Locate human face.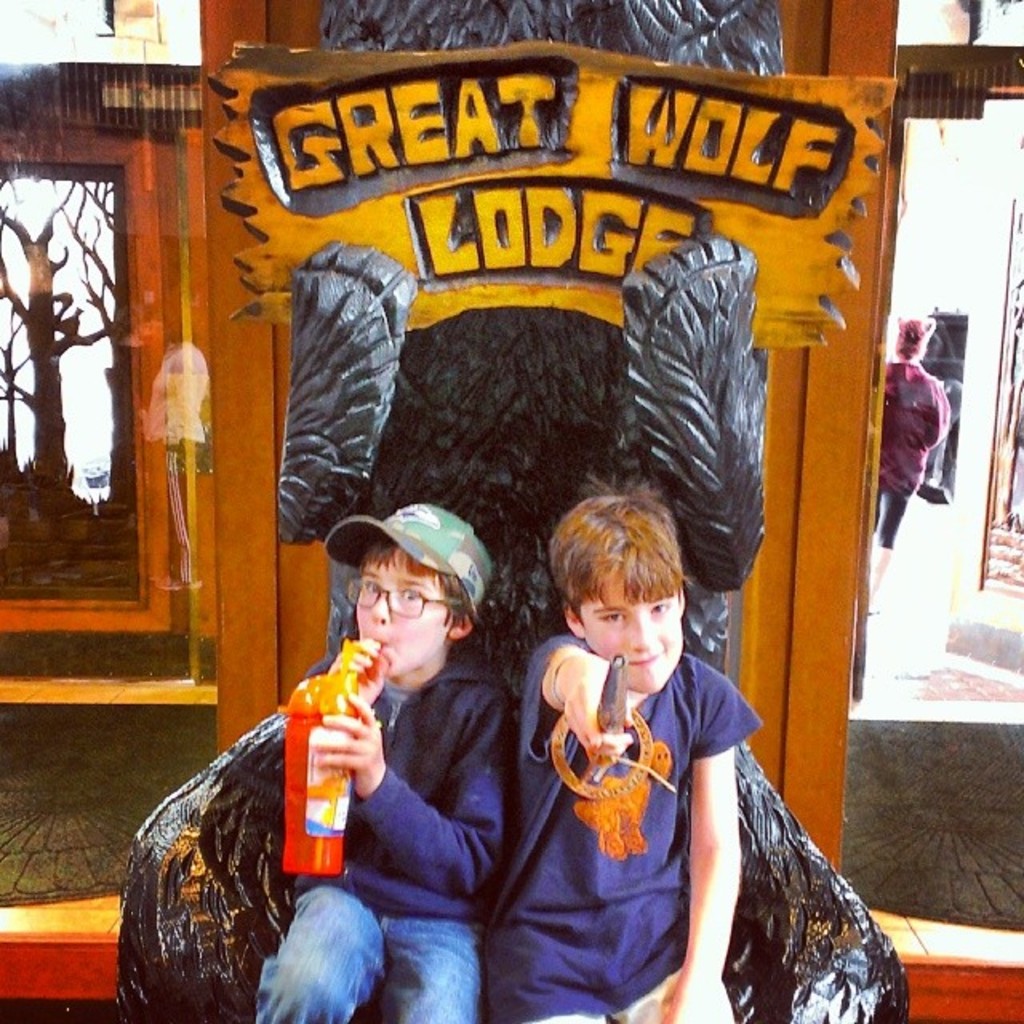
Bounding box: [357, 547, 448, 680].
